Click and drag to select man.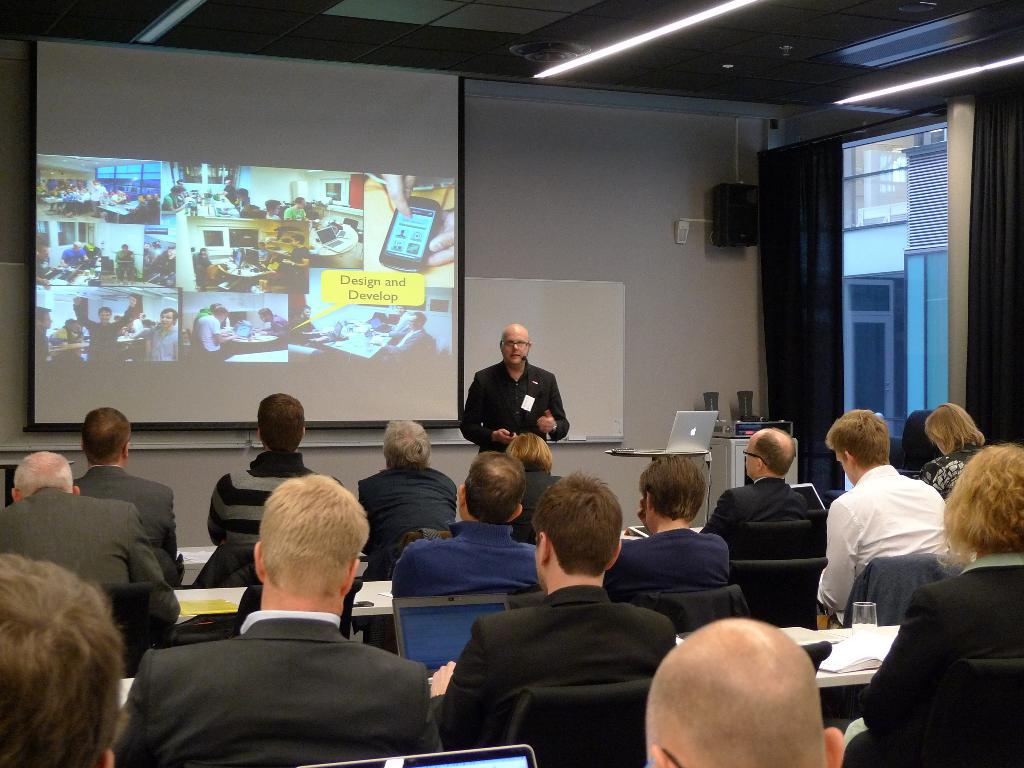
Selection: {"left": 122, "top": 465, "right": 442, "bottom": 767}.
